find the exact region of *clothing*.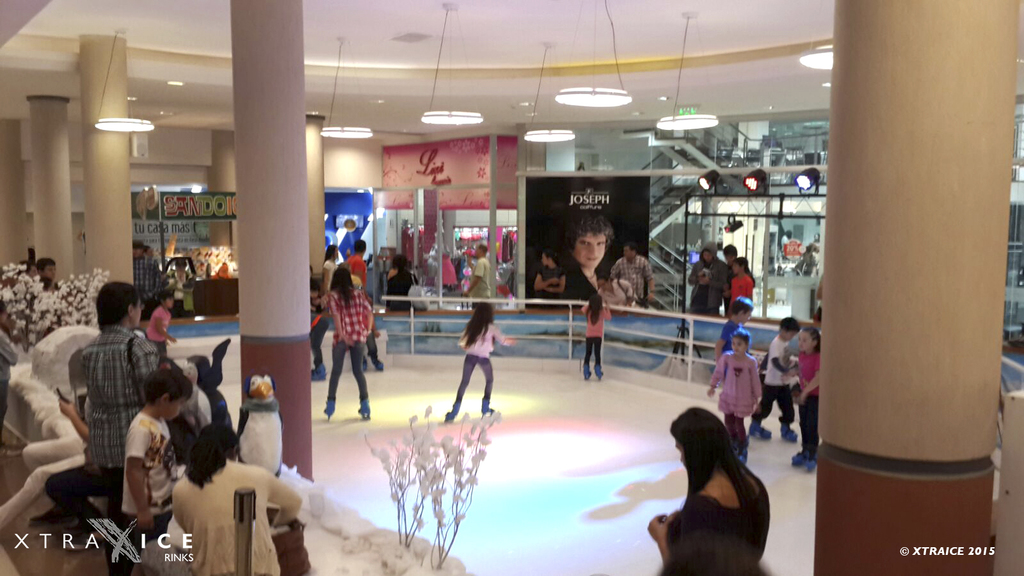
Exact region: detection(470, 259, 488, 302).
